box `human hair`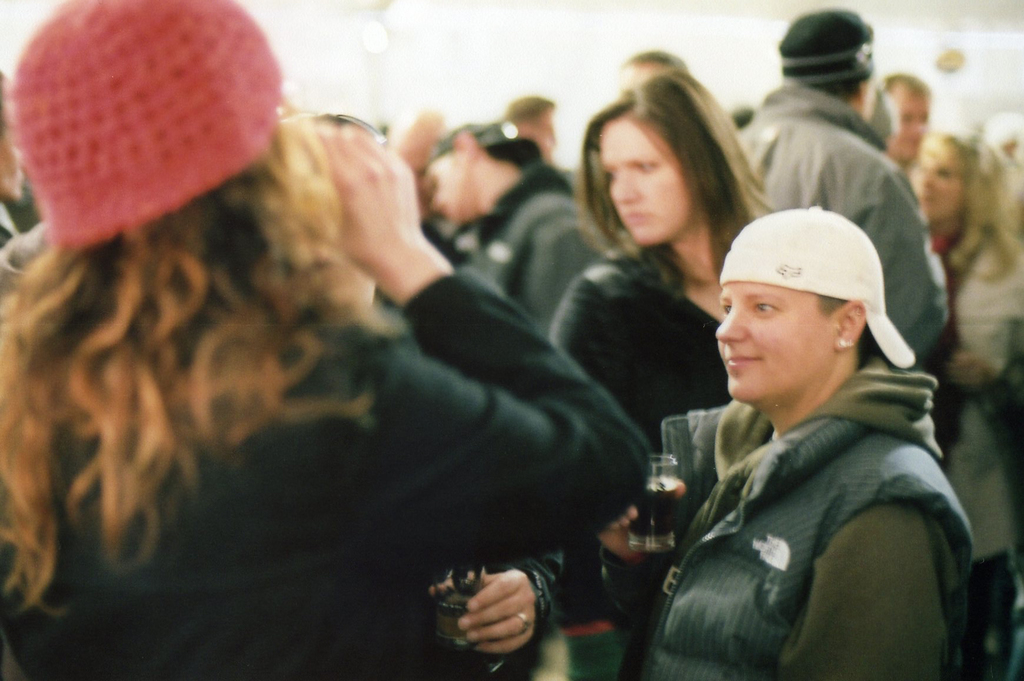
bbox(927, 127, 1022, 283)
